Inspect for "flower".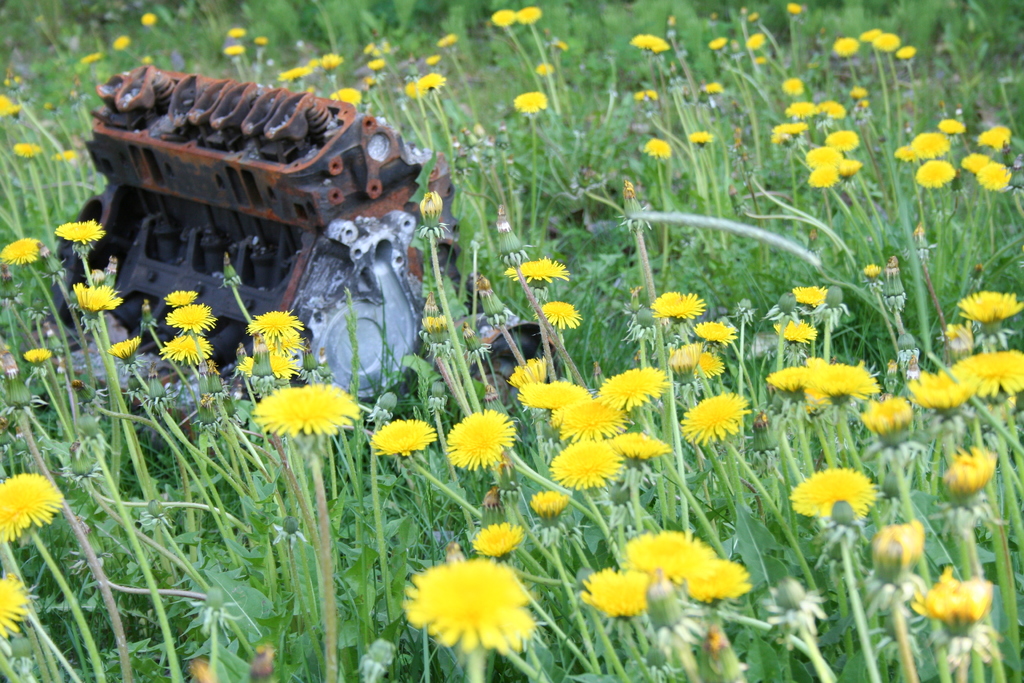
Inspection: 838:40:860:56.
